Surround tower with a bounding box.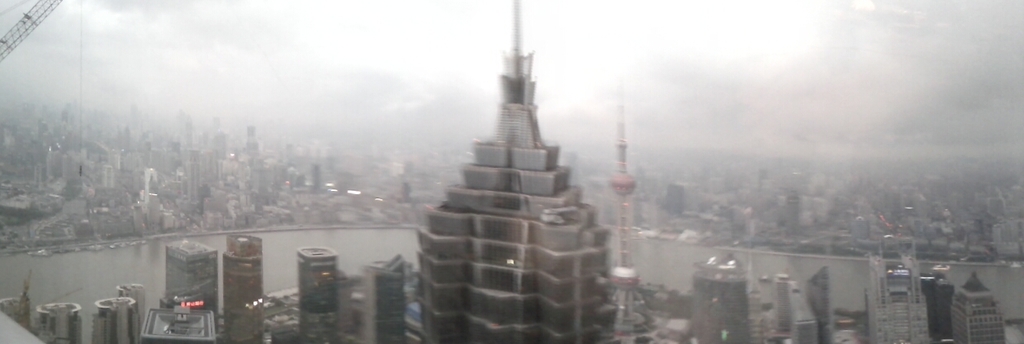
685, 256, 752, 343.
